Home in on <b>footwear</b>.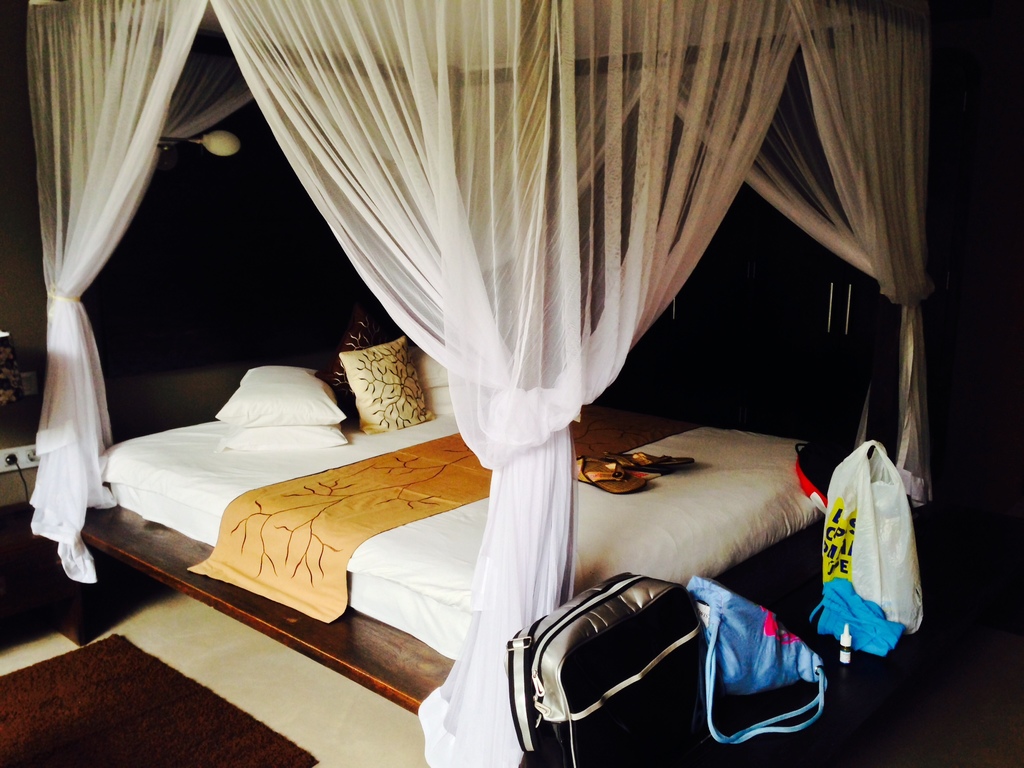
Homed in at crop(611, 452, 694, 481).
